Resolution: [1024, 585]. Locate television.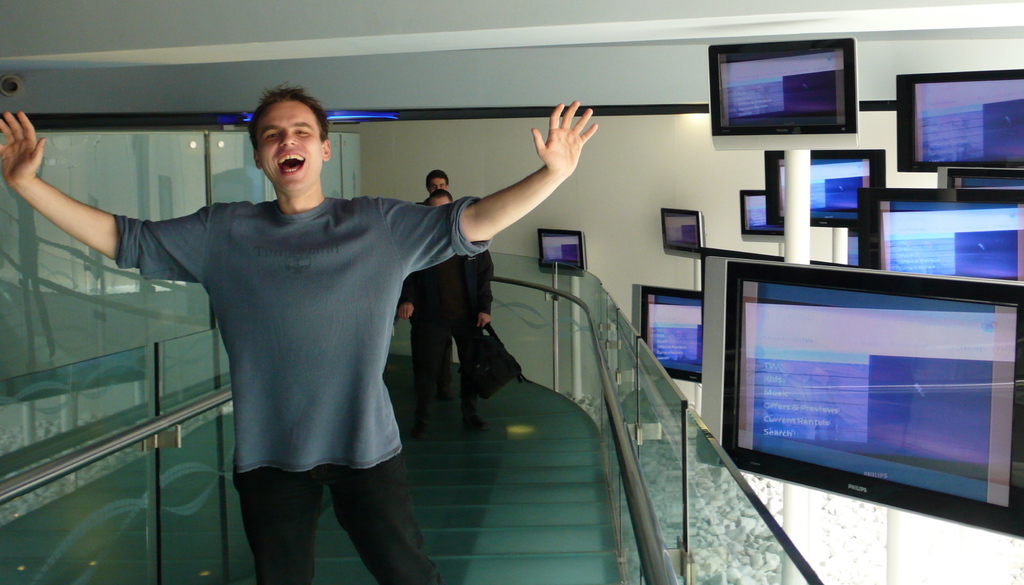
{"x1": 535, "y1": 229, "x2": 590, "y2": 275}.
